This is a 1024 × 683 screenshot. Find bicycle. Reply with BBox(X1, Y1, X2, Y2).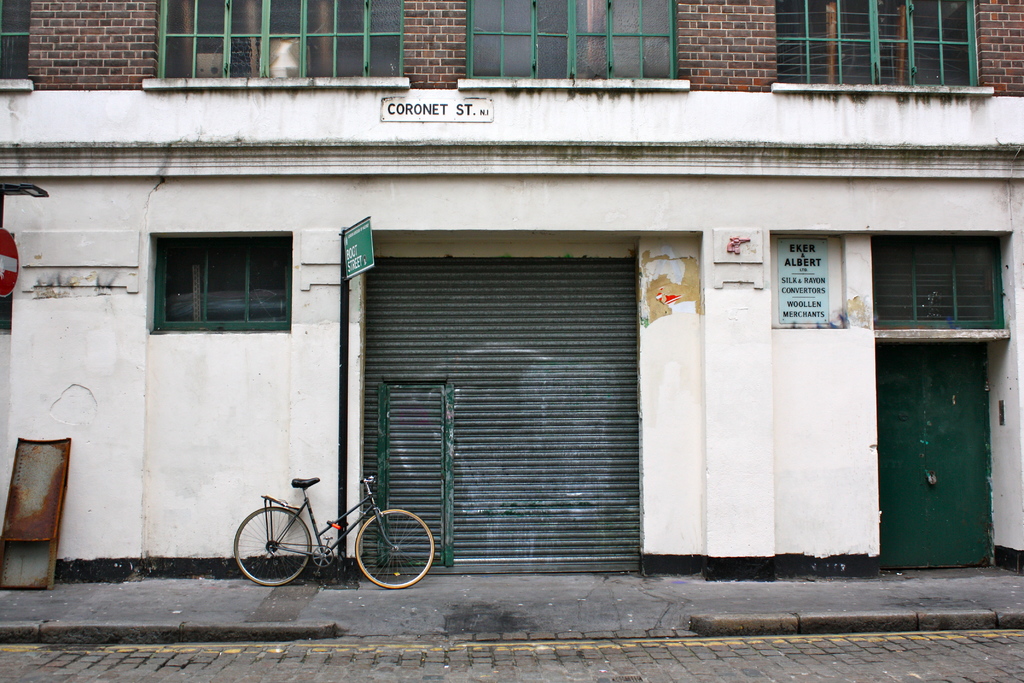
BBox(232, 472, 429, 590).
